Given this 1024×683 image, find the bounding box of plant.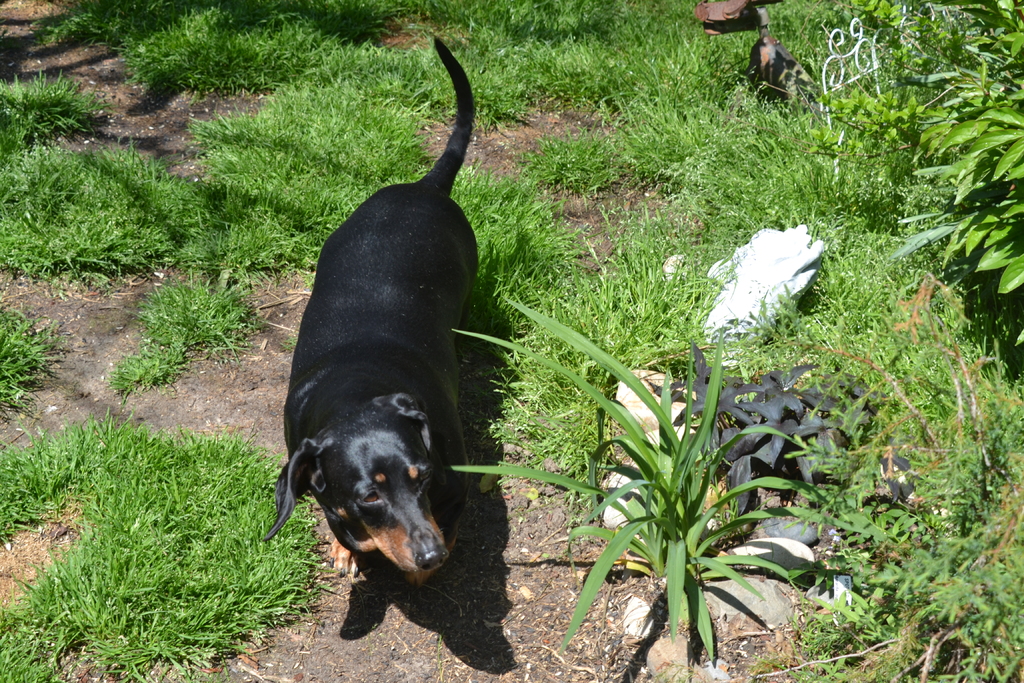
left=33, top=0, right=353, bottom=100.
